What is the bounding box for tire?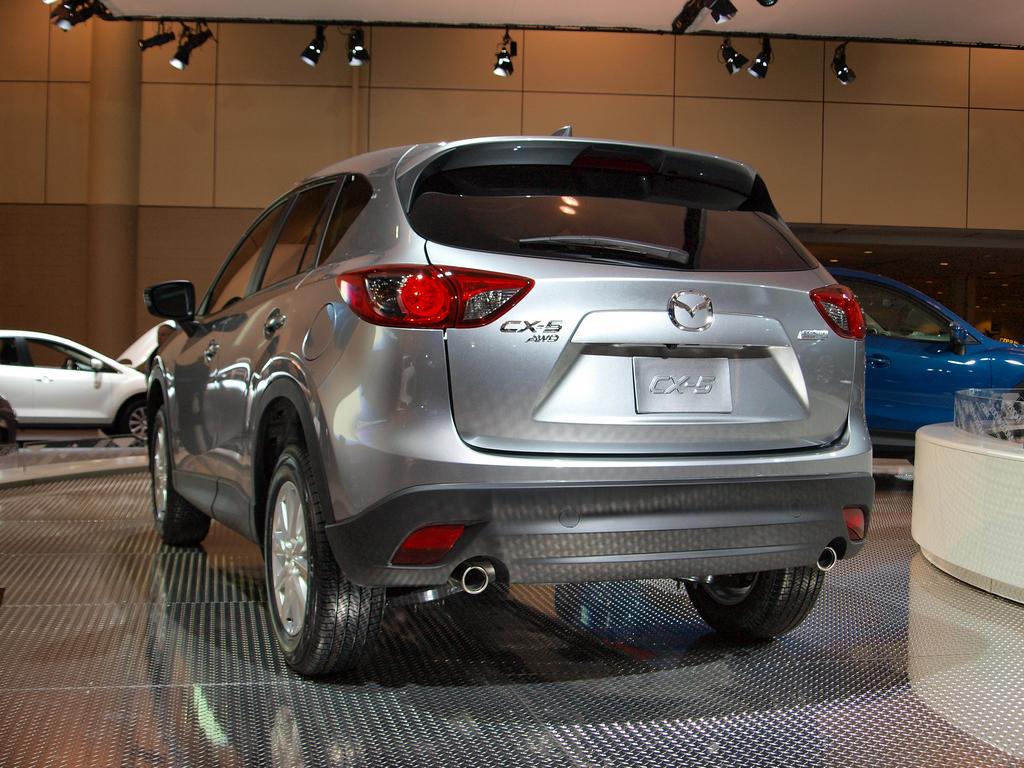
0, 403, 10, 445.
